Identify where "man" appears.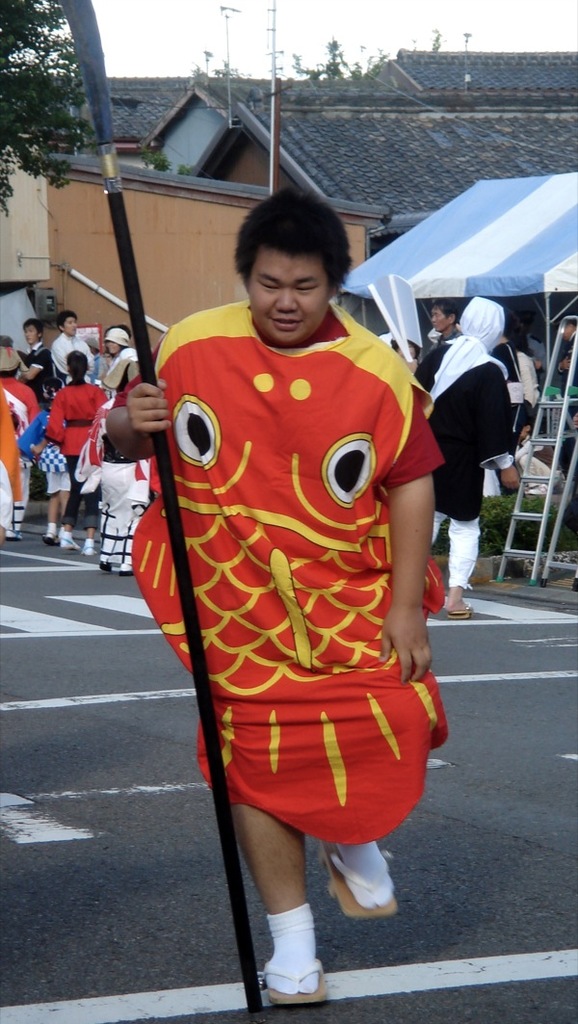
Appears at (x1=408, y1=295, x2=520, y2=624).
